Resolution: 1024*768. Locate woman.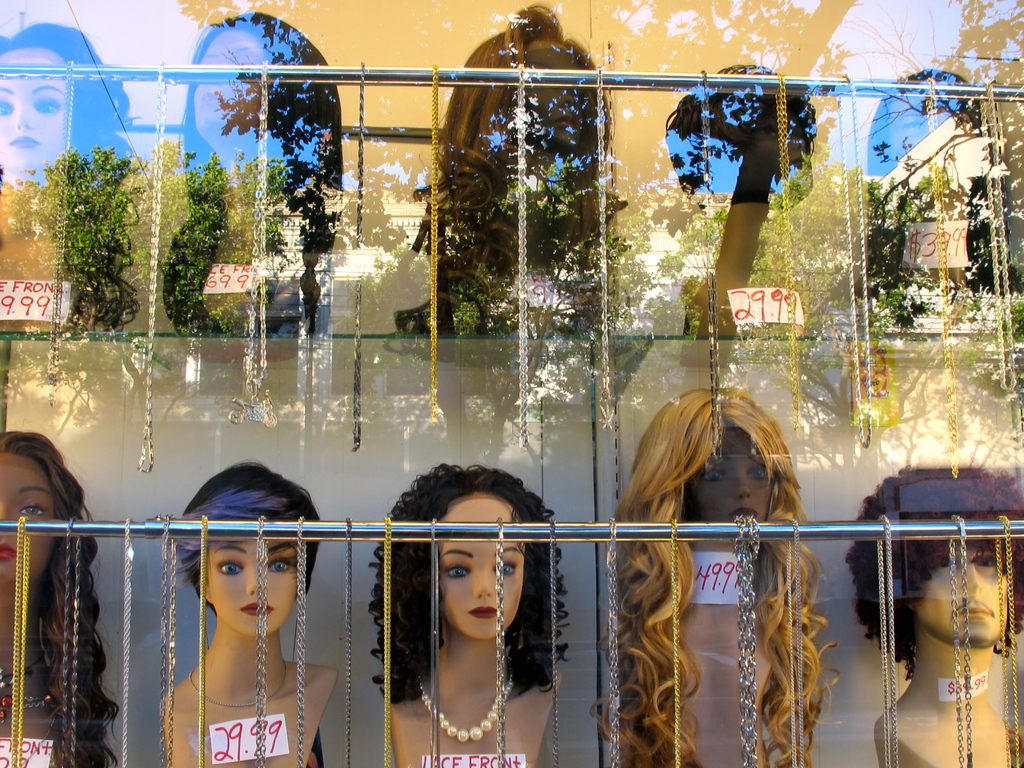
(x1=591, y1=356, x2=858, y2=749).
